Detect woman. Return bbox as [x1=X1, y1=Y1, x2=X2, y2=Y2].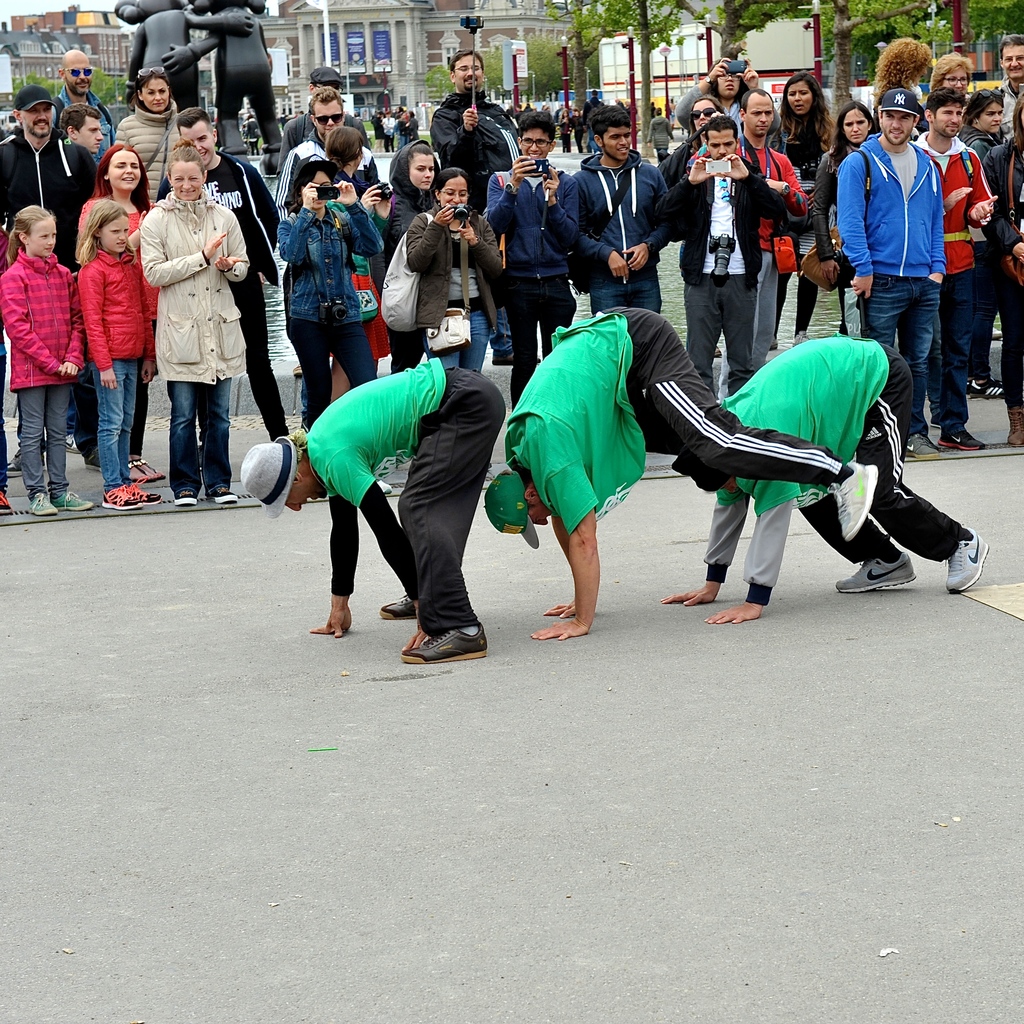
[x1=271, y1=154, x2=392, y2=452].
